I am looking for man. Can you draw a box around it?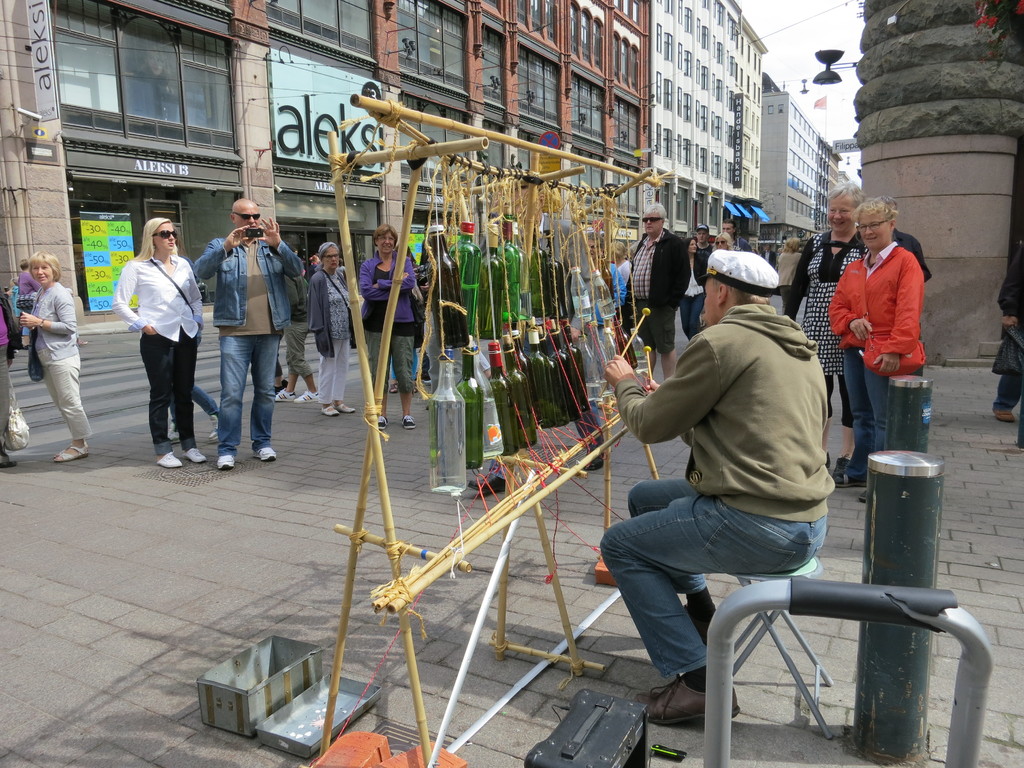
Sure, the bounding box is <box>272,241,323,405</box>.
